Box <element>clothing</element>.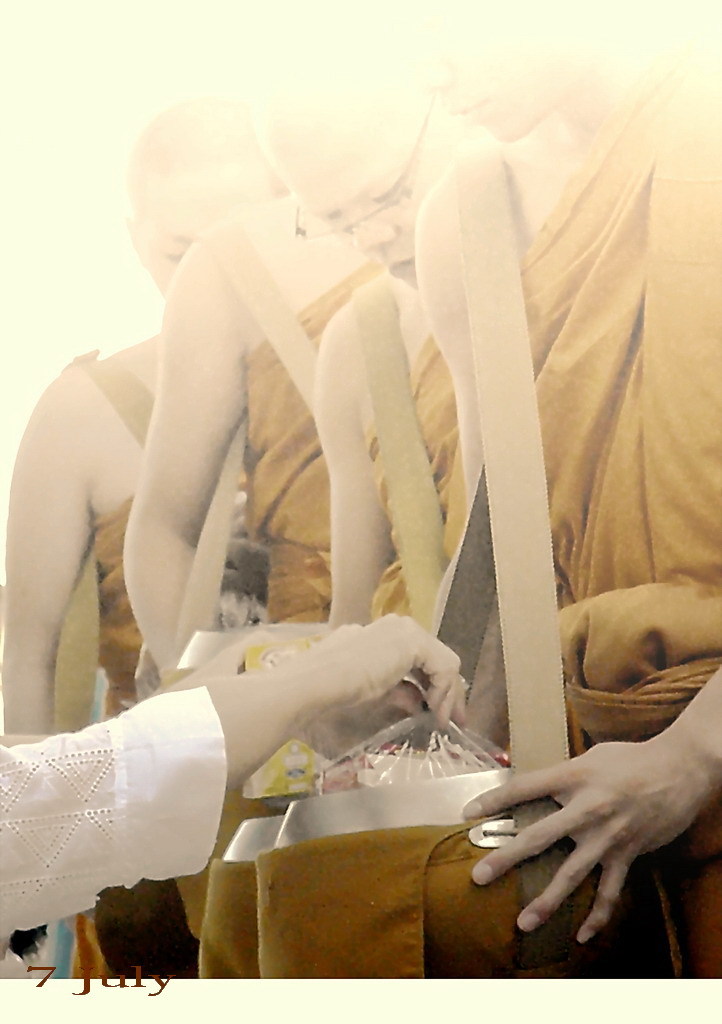
(243, 249, 383, 632).
